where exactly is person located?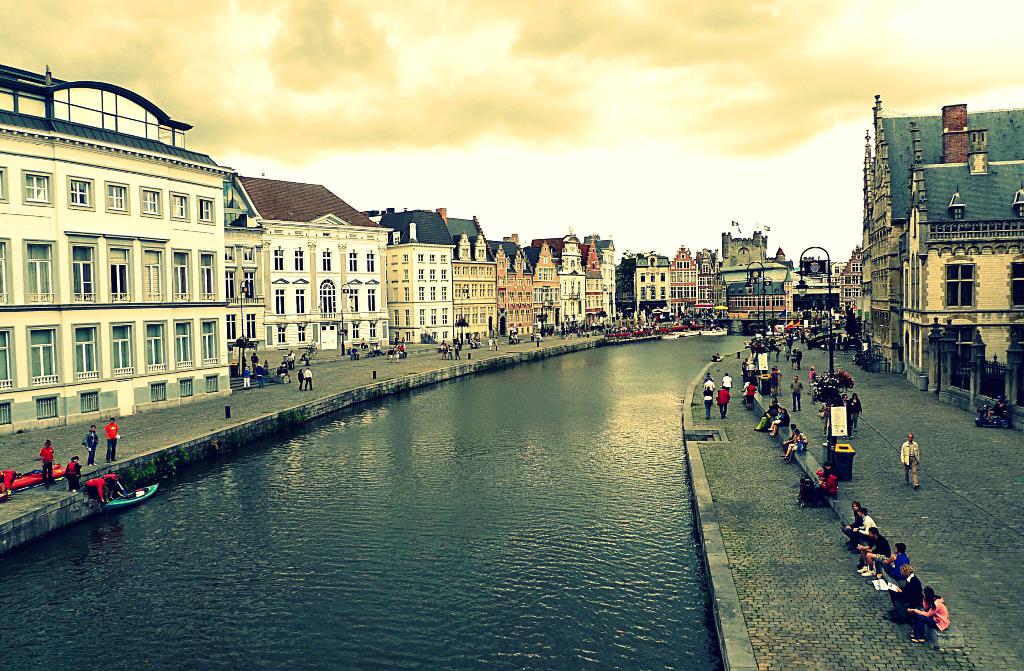
Its bounding box is [x1=77, y1=424, x2=97, y2=469].
